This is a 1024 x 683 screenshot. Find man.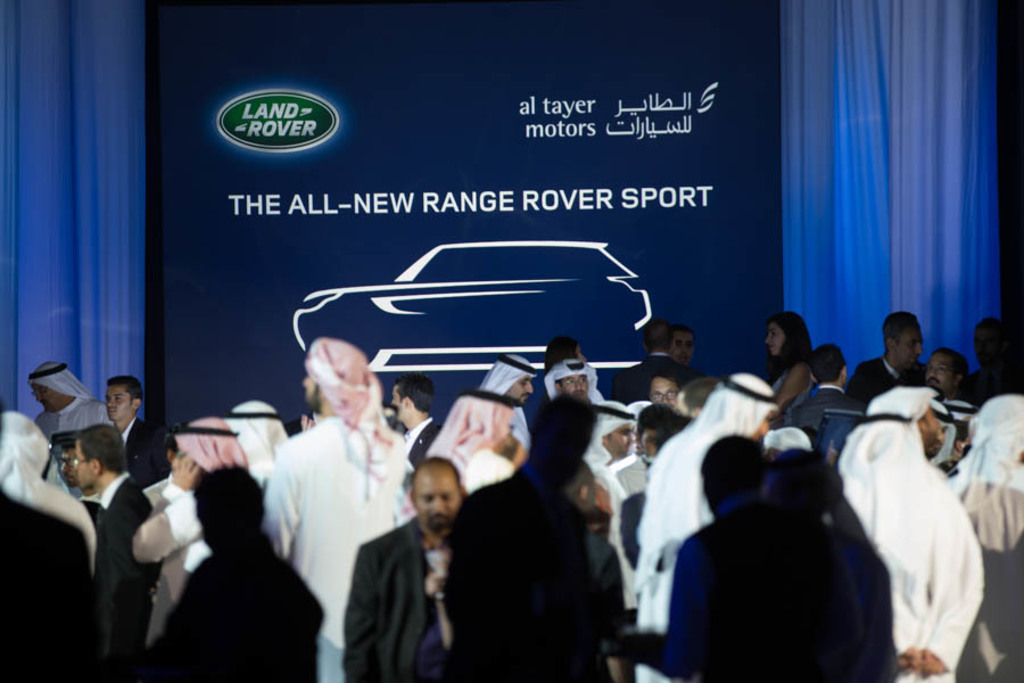
Bounding box: 74/423/165/682.
